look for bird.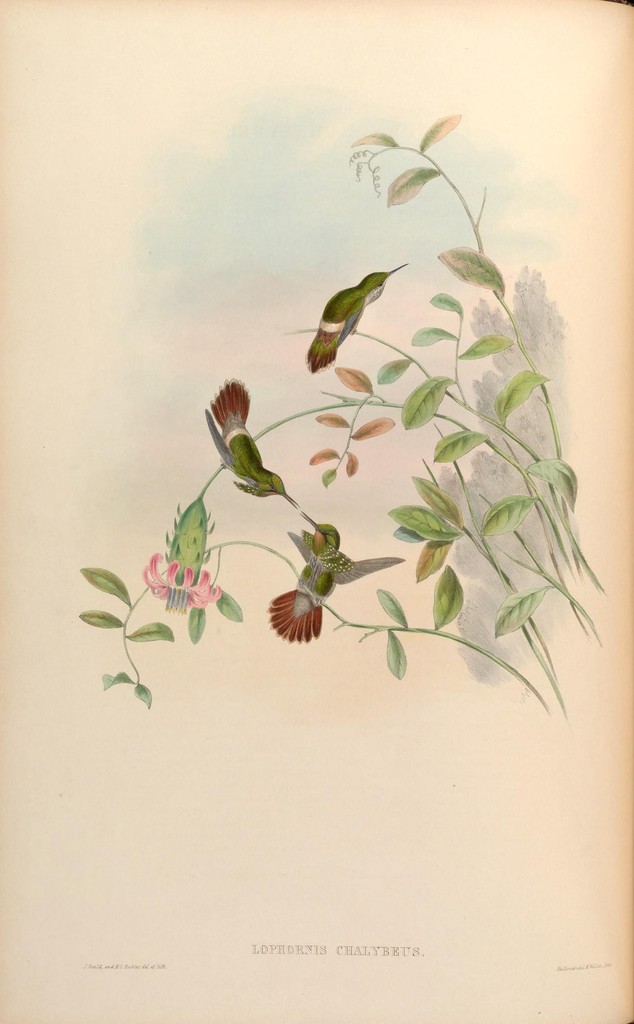
Found: {"x1": 304, "y1": 261, "x2": 411, "y2": 365}.
